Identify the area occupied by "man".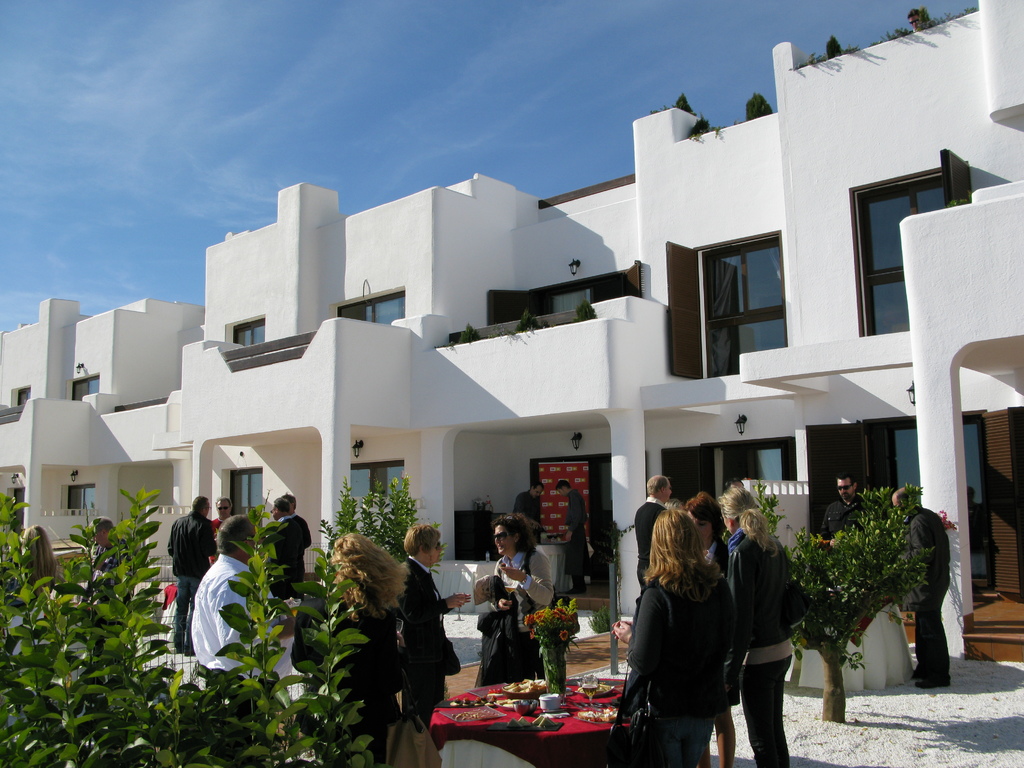
Area: select_region(886, 481, 954, 675).
